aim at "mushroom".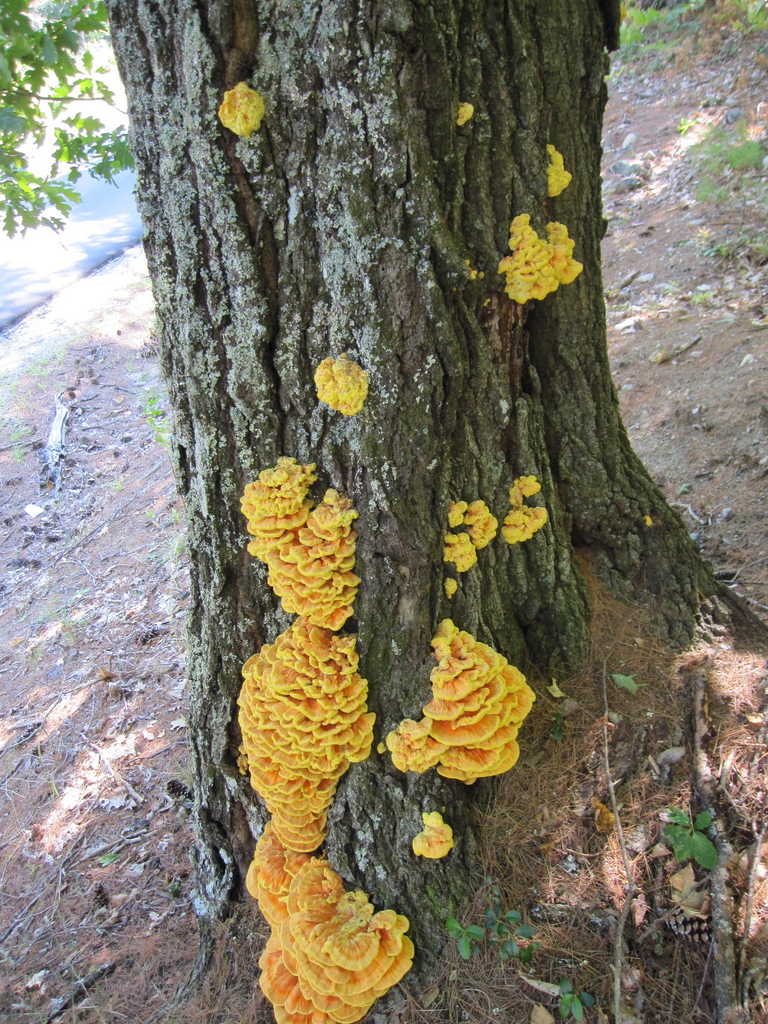
Aimed at crop(544, 140, 576, 196).
